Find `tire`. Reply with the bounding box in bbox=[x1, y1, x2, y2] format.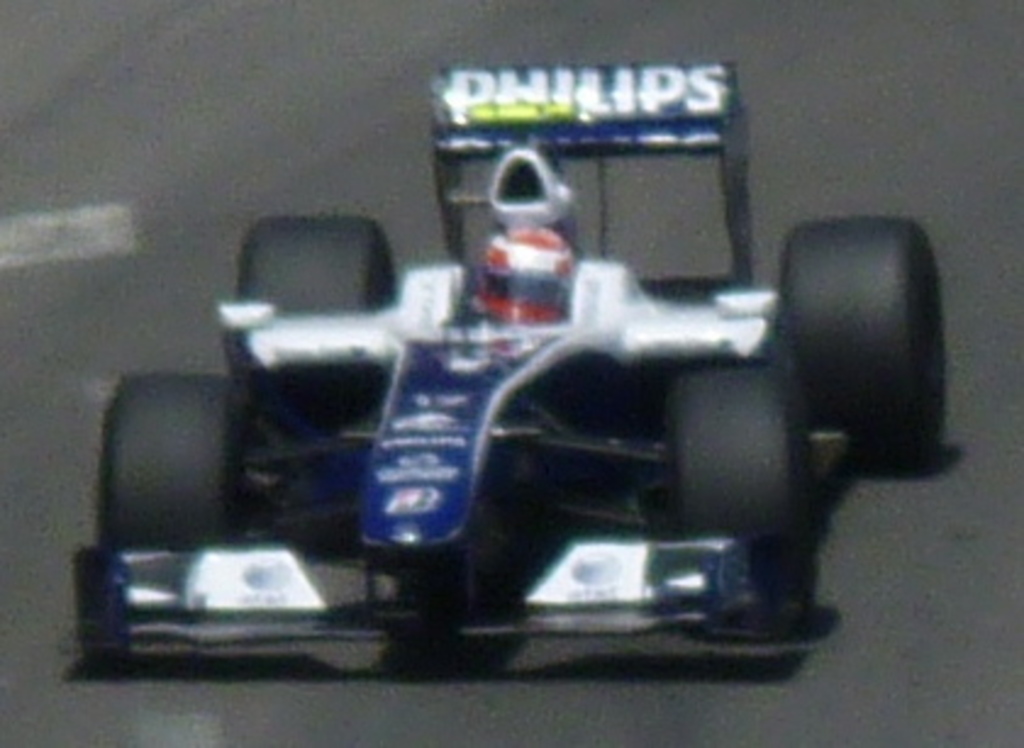
bbox=[219, 217, 395, 378].
